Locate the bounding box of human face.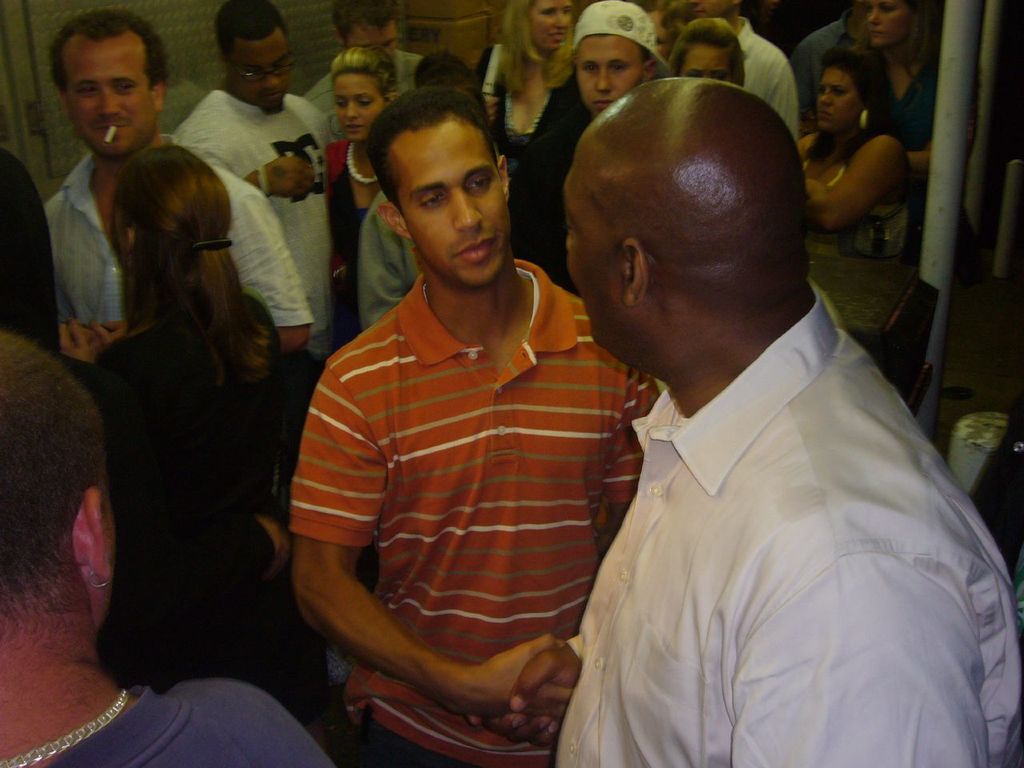
Bounding box: (867, 0, 911, 47).
